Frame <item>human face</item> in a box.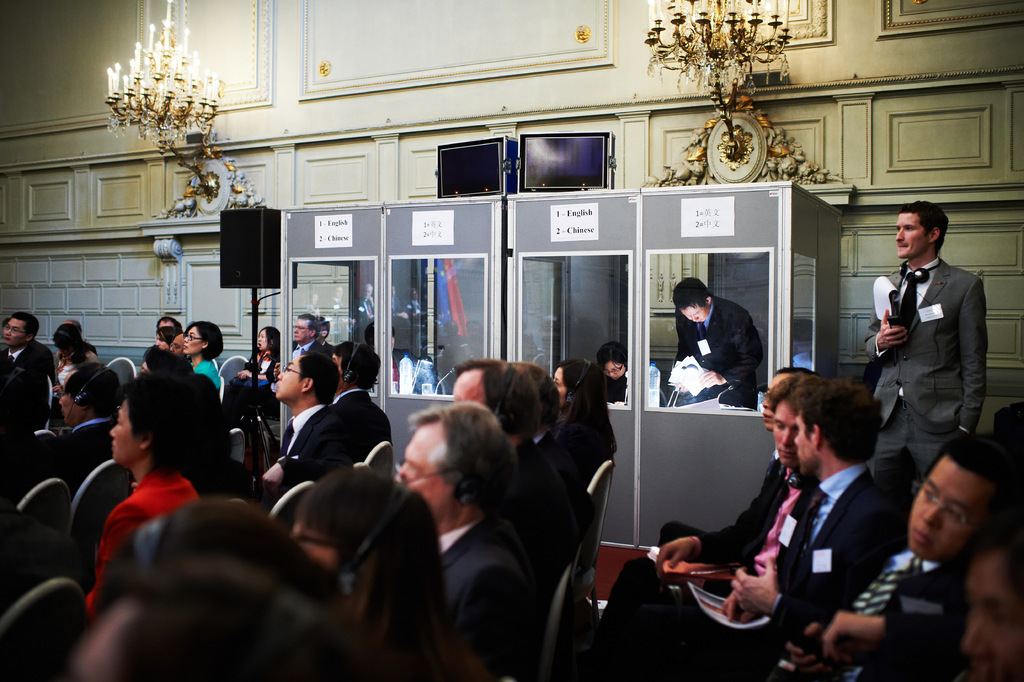
select_region(110, 398, 141, 465).
